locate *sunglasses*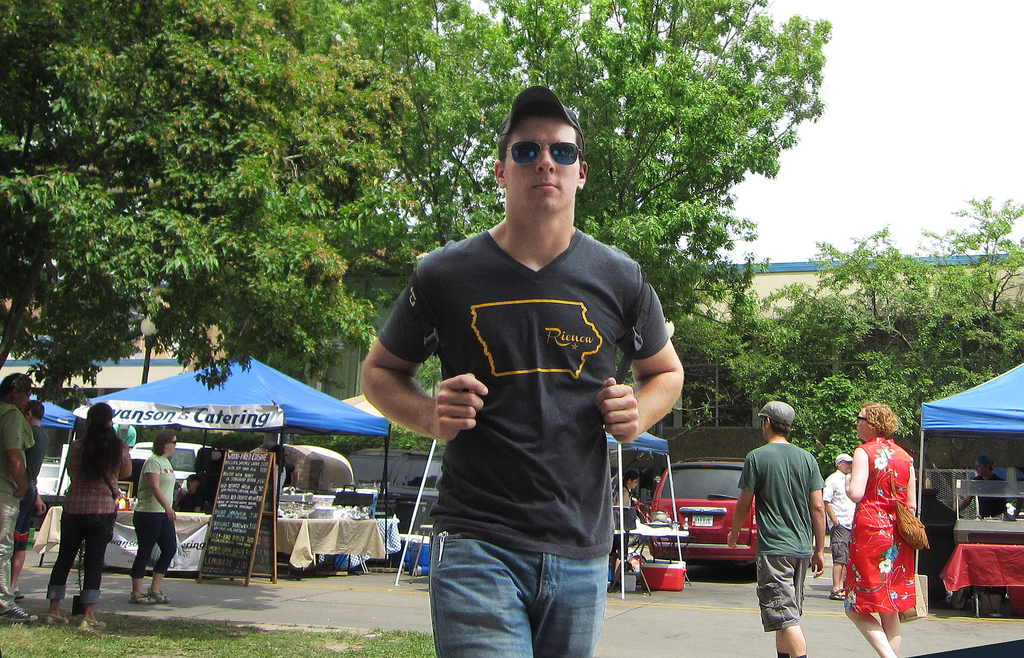
497/136/586/175
